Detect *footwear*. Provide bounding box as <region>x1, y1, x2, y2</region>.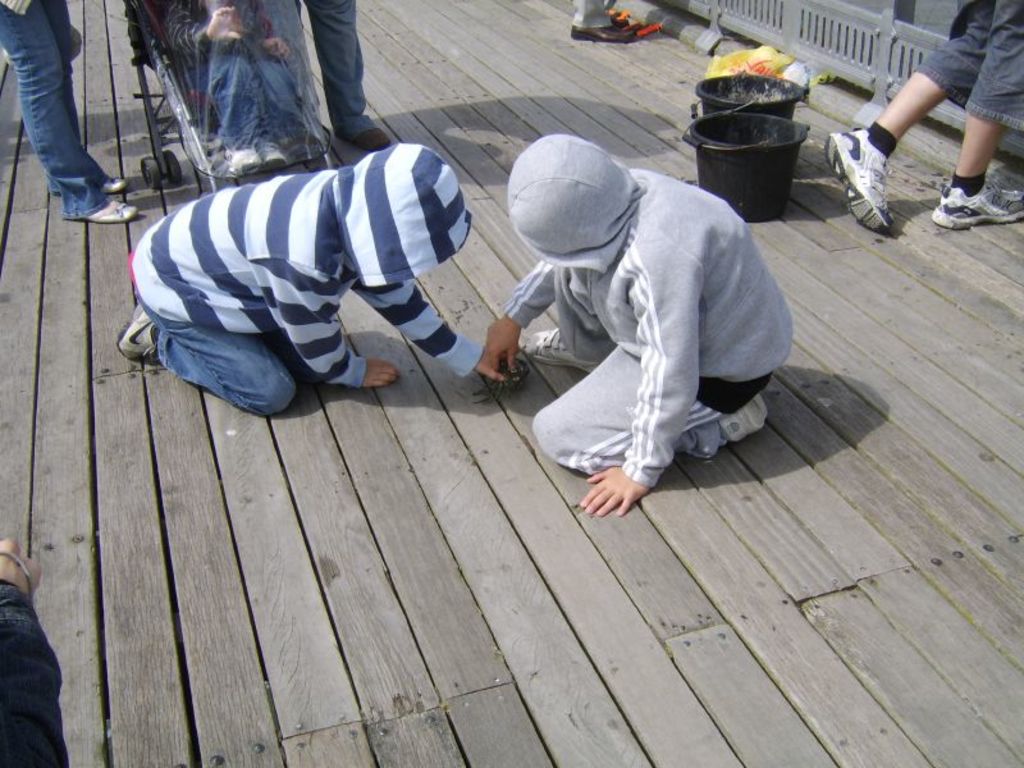
<region>934, 138, 1007, 225</region>.
